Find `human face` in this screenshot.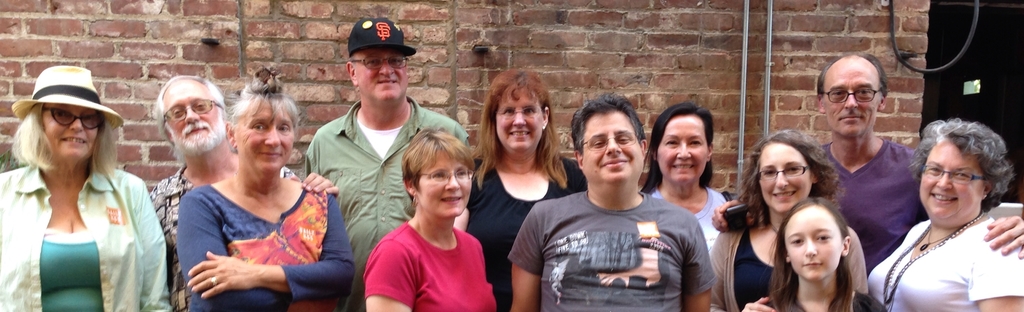
The bounding box for `human face` is (36,103,104,159).
